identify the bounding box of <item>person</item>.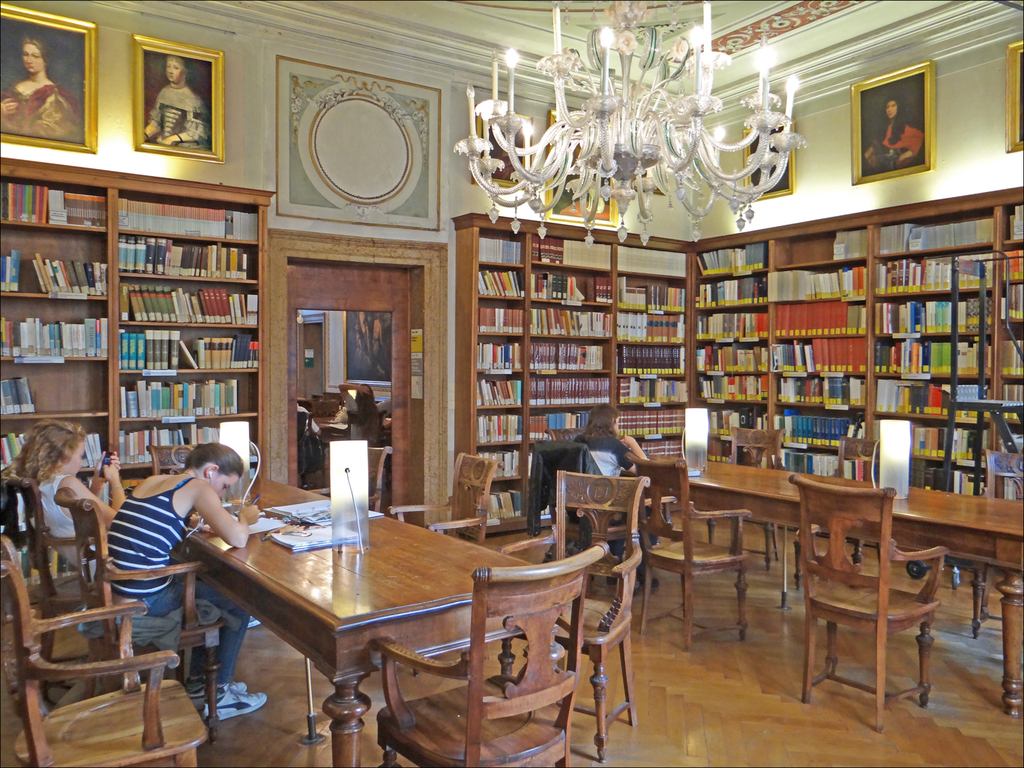
[x1=355, y1=312, x2=388, y2=378].
